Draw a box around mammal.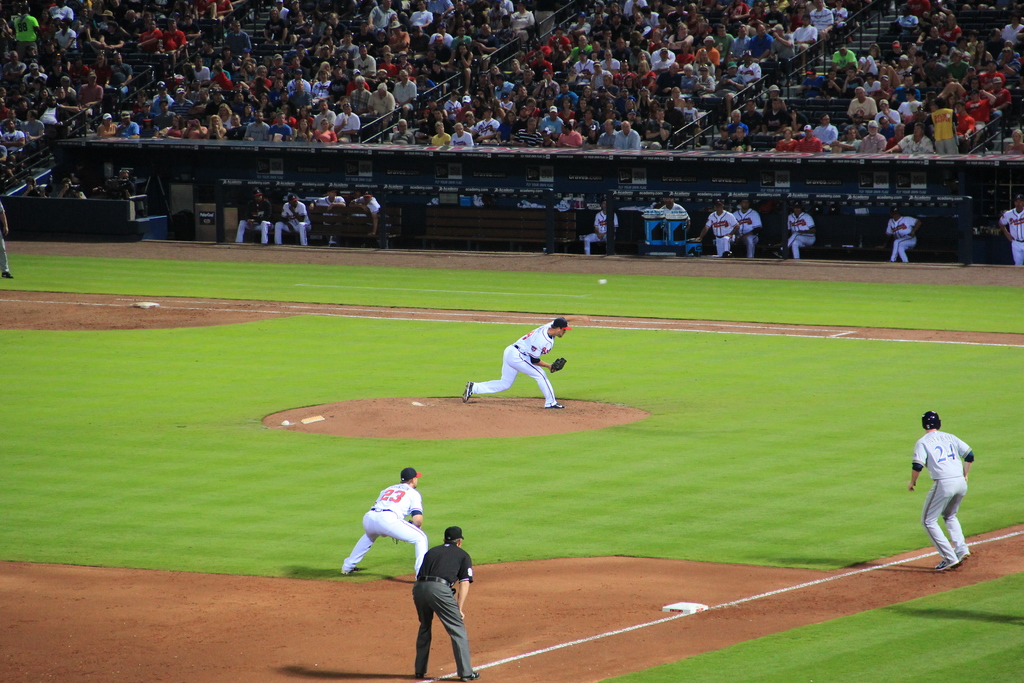
bbox=[908, 415, 975, 572].
